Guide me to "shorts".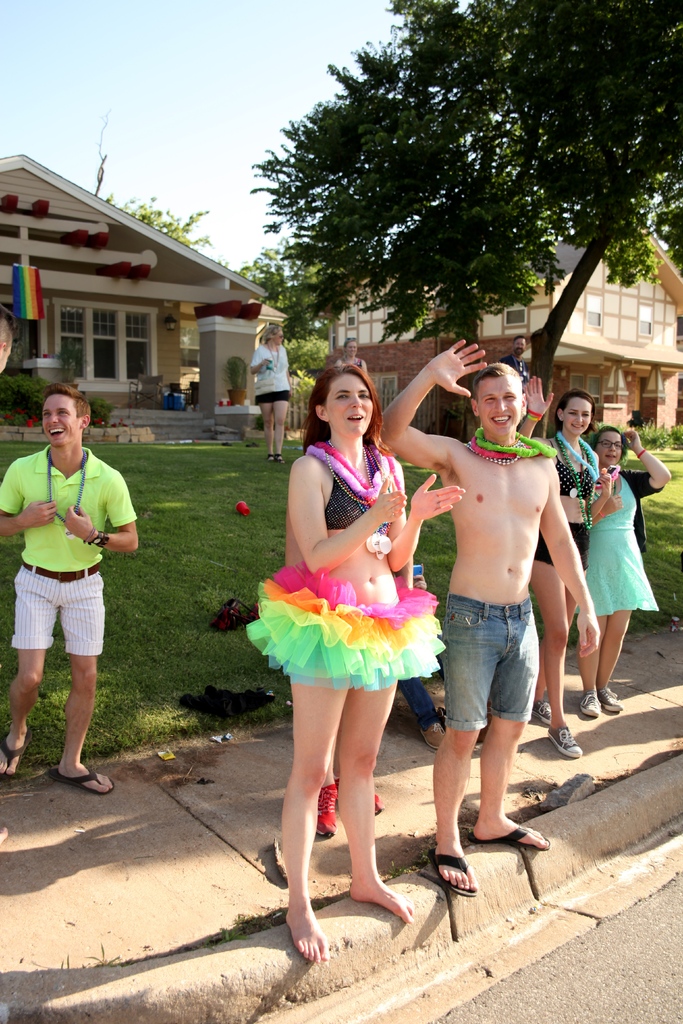
Guidance: l=257, t=387, r=292, b=403.
